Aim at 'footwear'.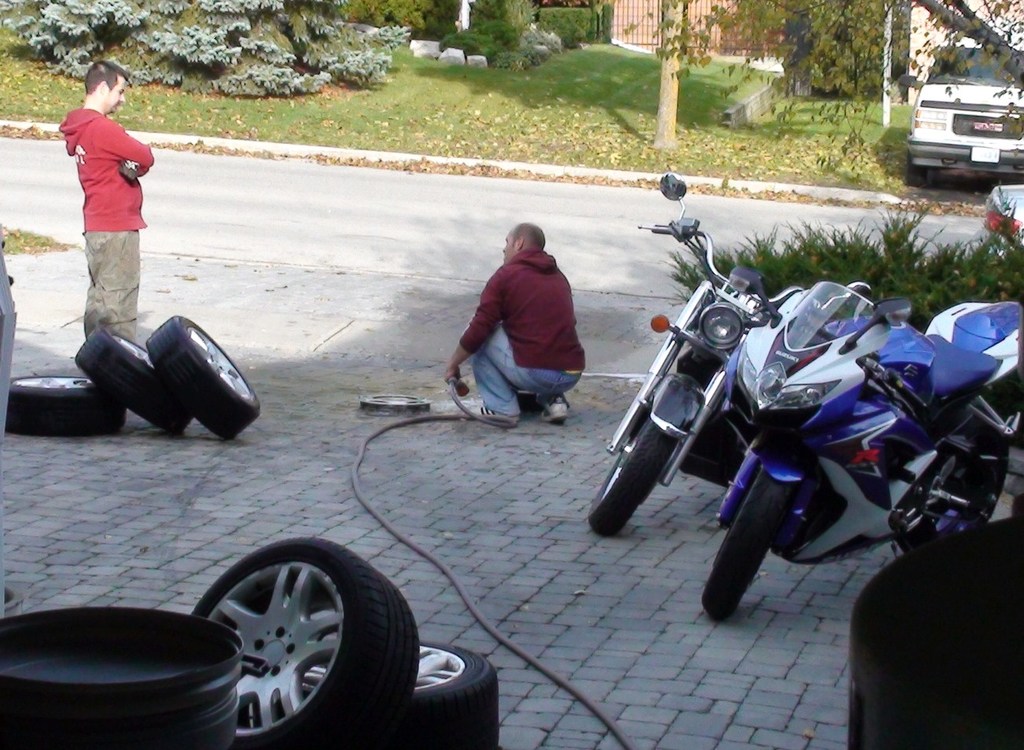
Aimed at {"left": 540, "top": 400, "right": 570, "bottom": 425}.
